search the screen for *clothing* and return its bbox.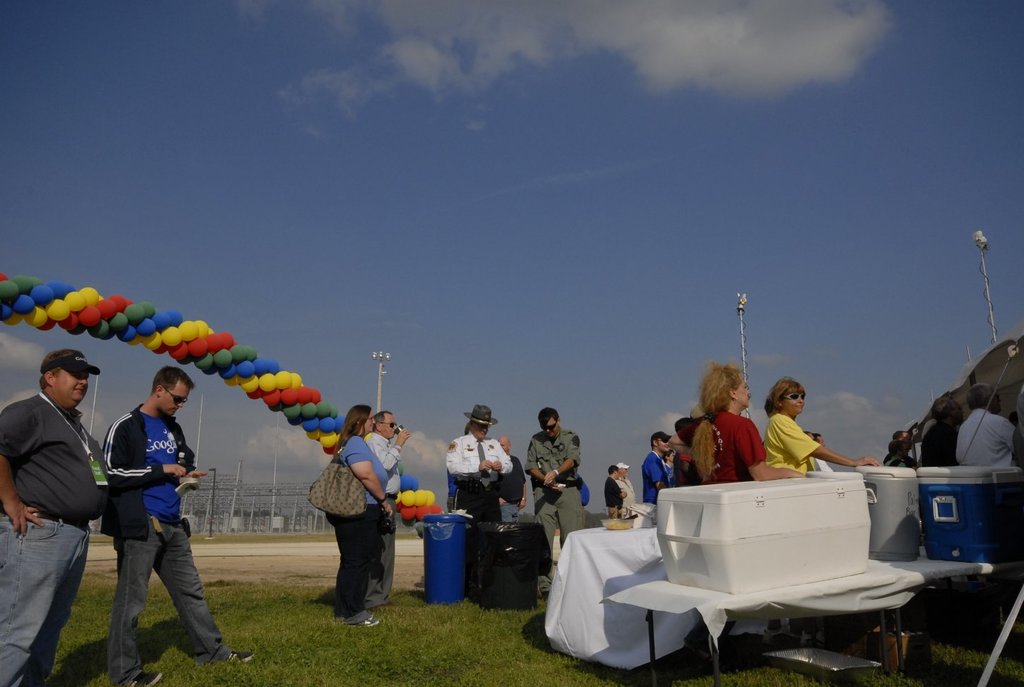
Found: 441, 428, 520, 519.
